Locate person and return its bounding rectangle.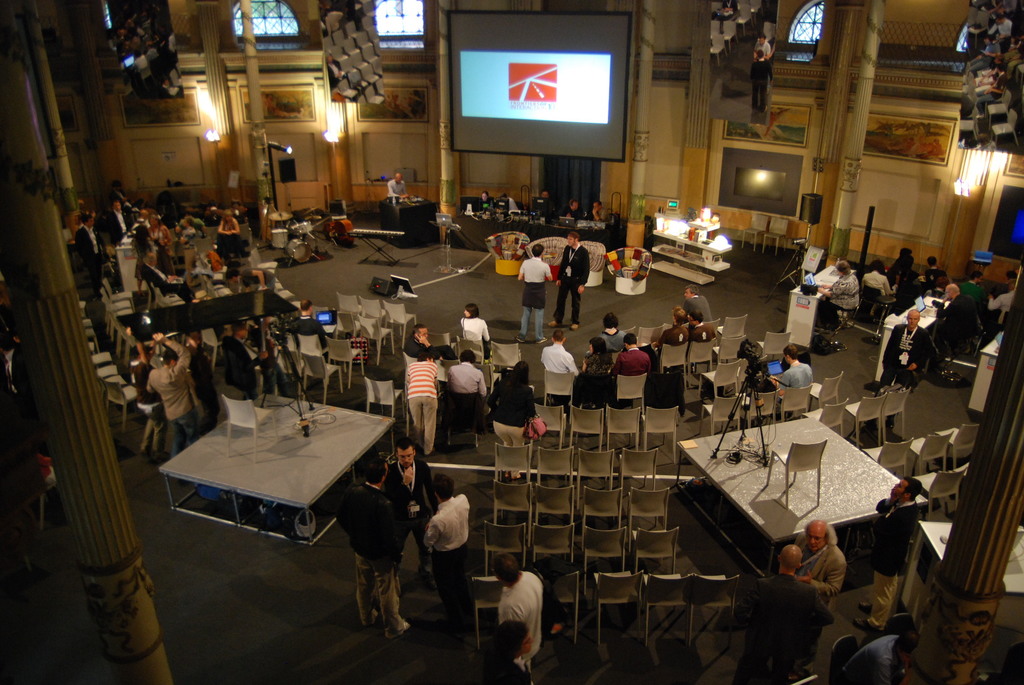
(left=778, top=350, right=812, bottom=390).
